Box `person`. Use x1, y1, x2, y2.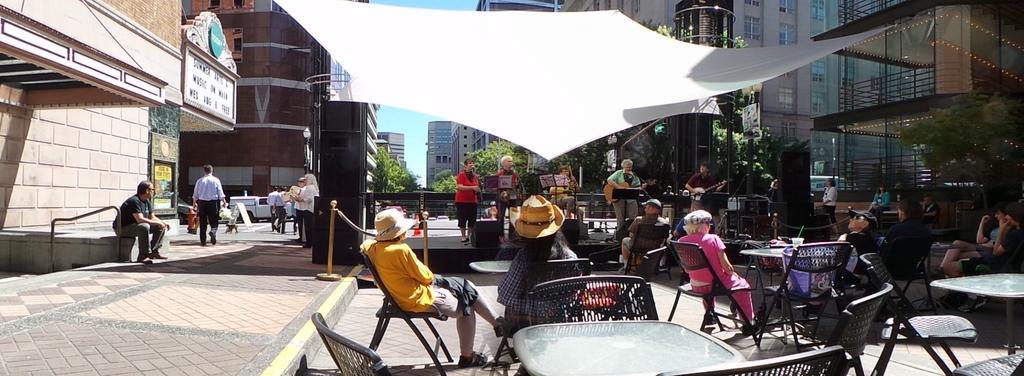
936, 200, 1023, 277.
